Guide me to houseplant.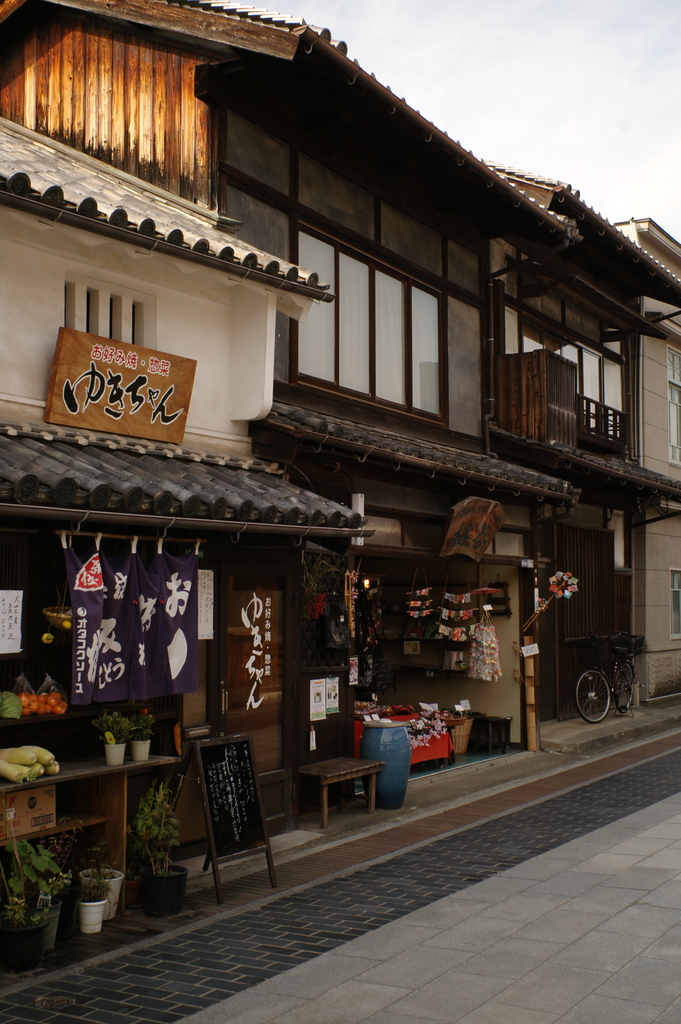
Guidance: bbox=(133, 777, 191, 921).
